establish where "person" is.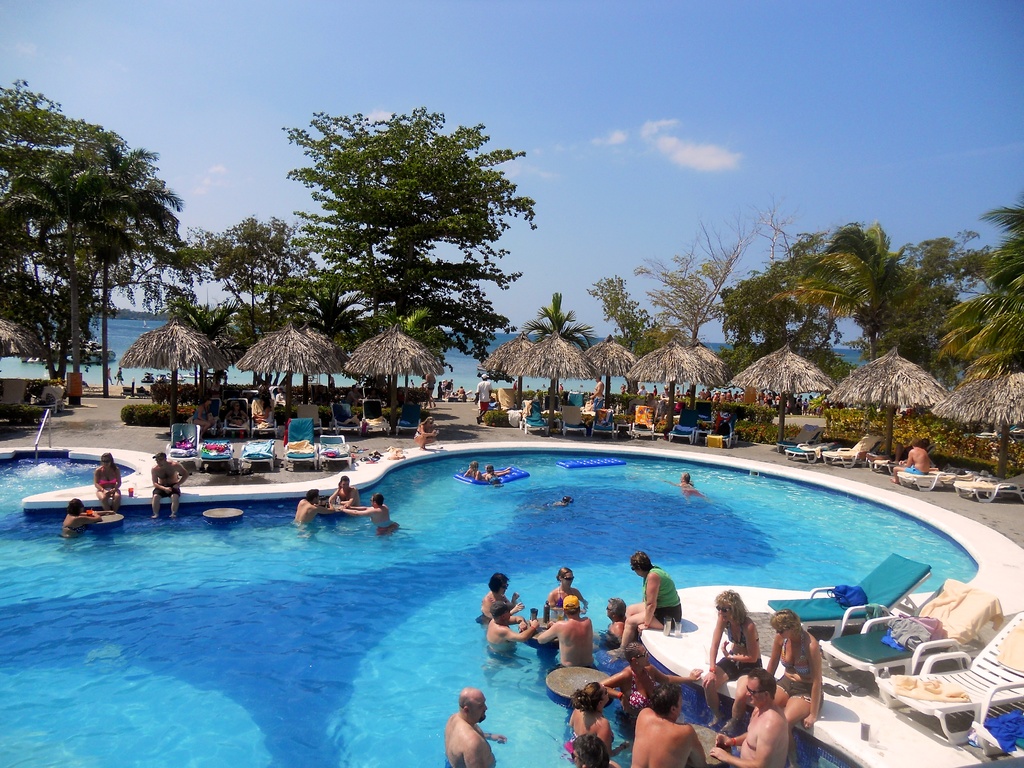
Established at bbox(771, 611, 828, 735).
